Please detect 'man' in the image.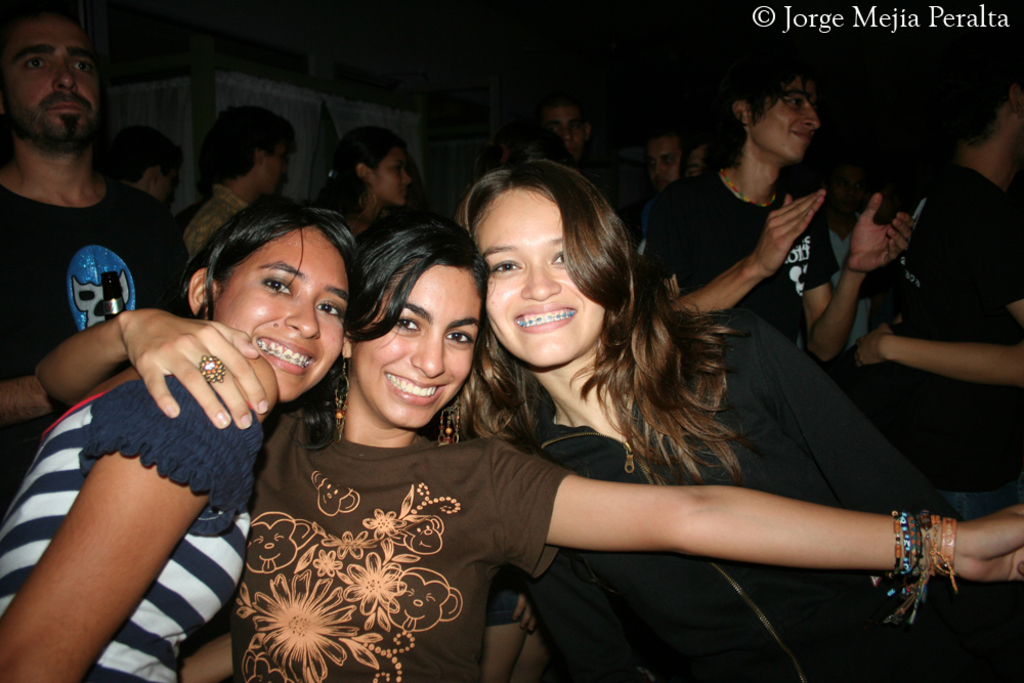
Rect(180, 102, 300, 258).
